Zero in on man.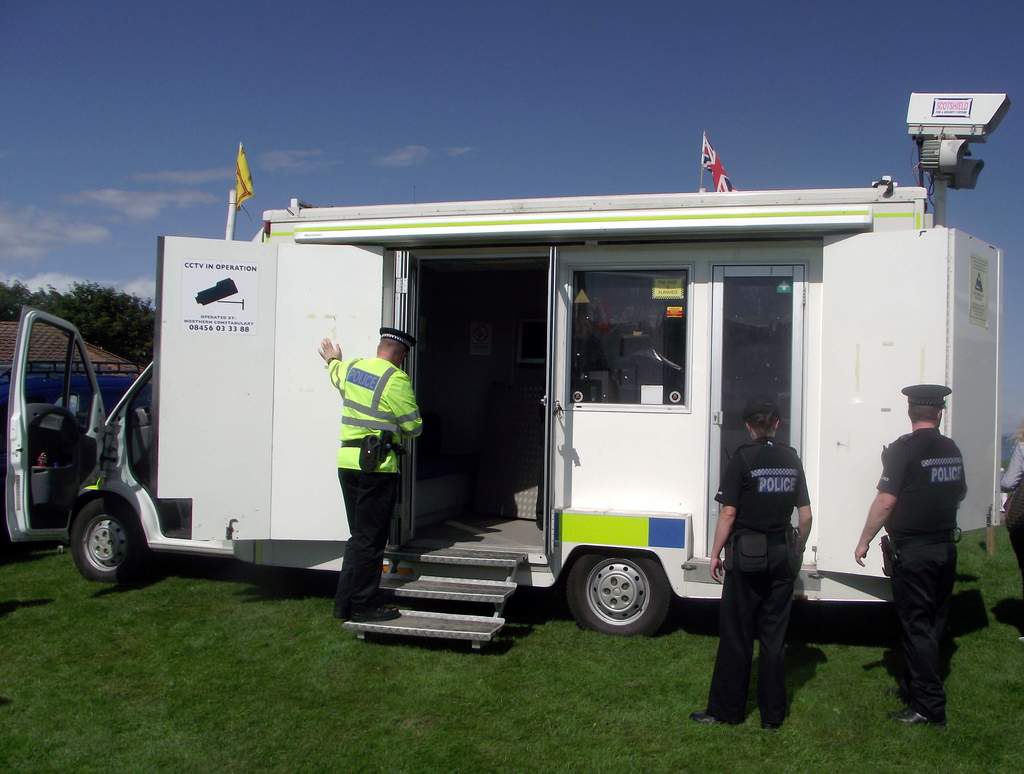
Zeroed in: 318,323,429,624.
